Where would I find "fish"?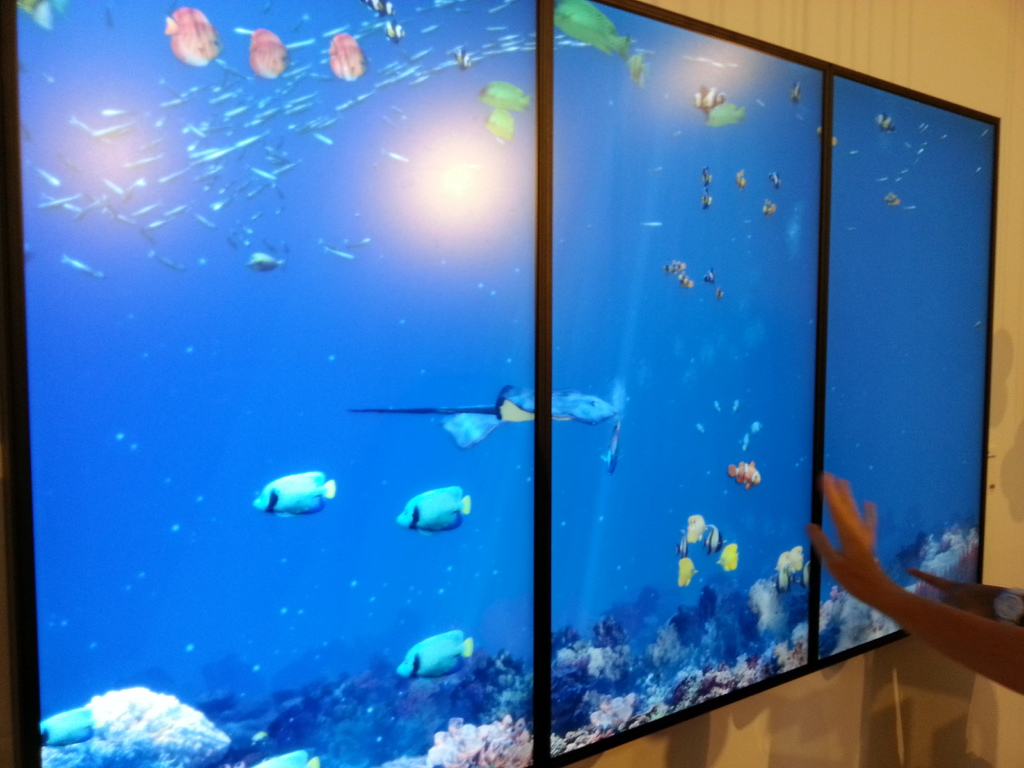
At (x1=366, y1=0, x2=395, y2=17).
